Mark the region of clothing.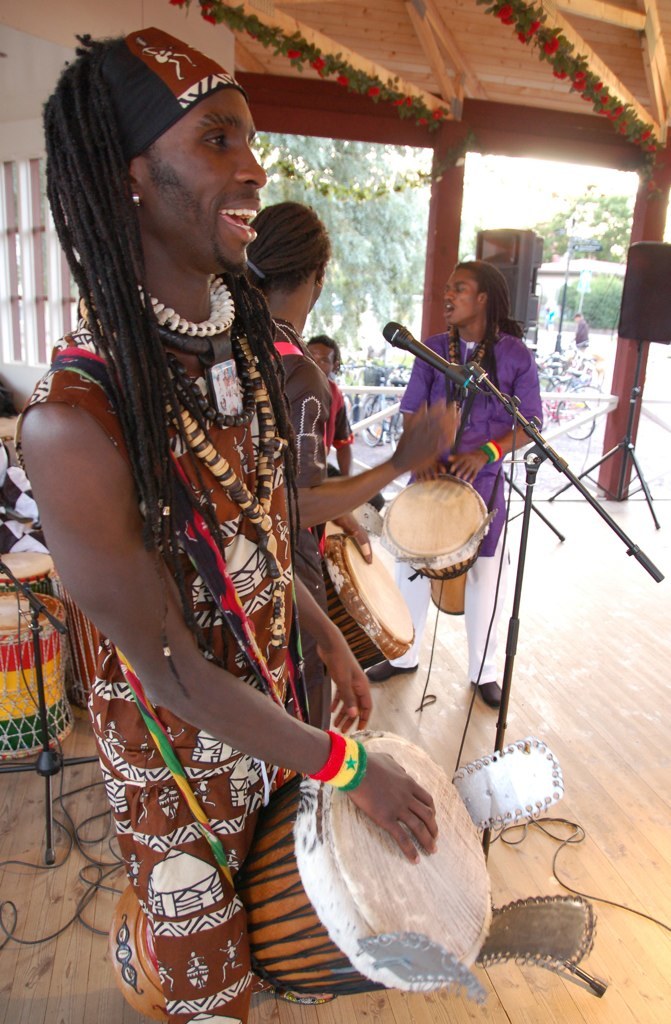
Region: x1=267 y1=316 x2=331 y2=737.
